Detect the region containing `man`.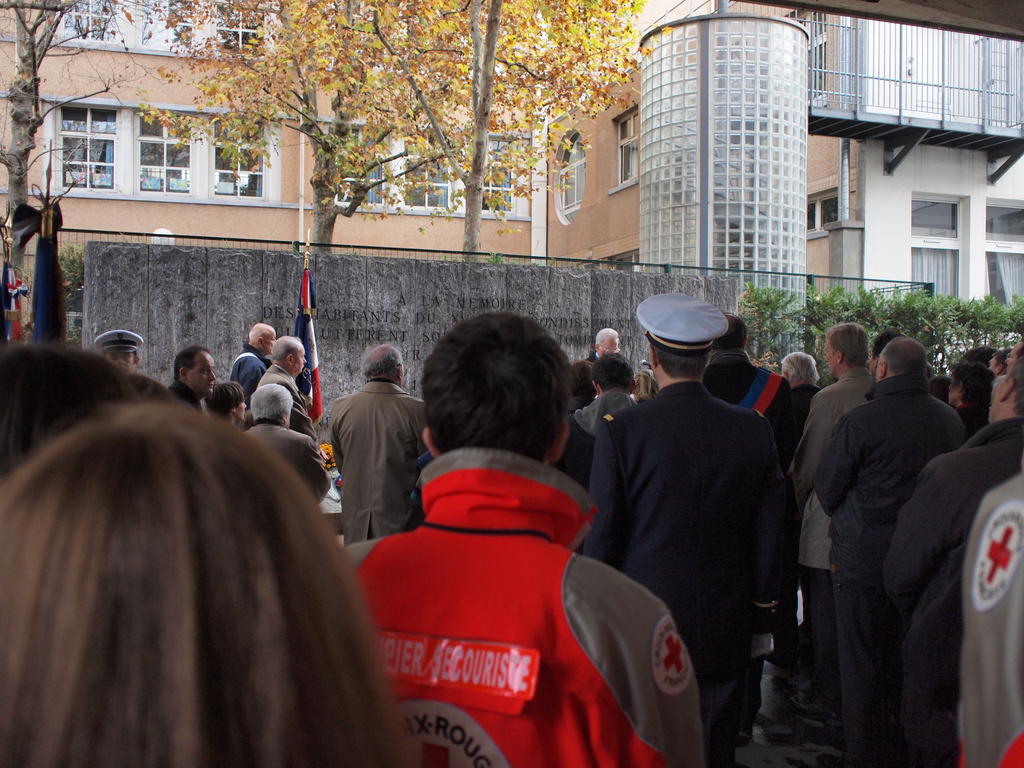
868:333:900:381.
